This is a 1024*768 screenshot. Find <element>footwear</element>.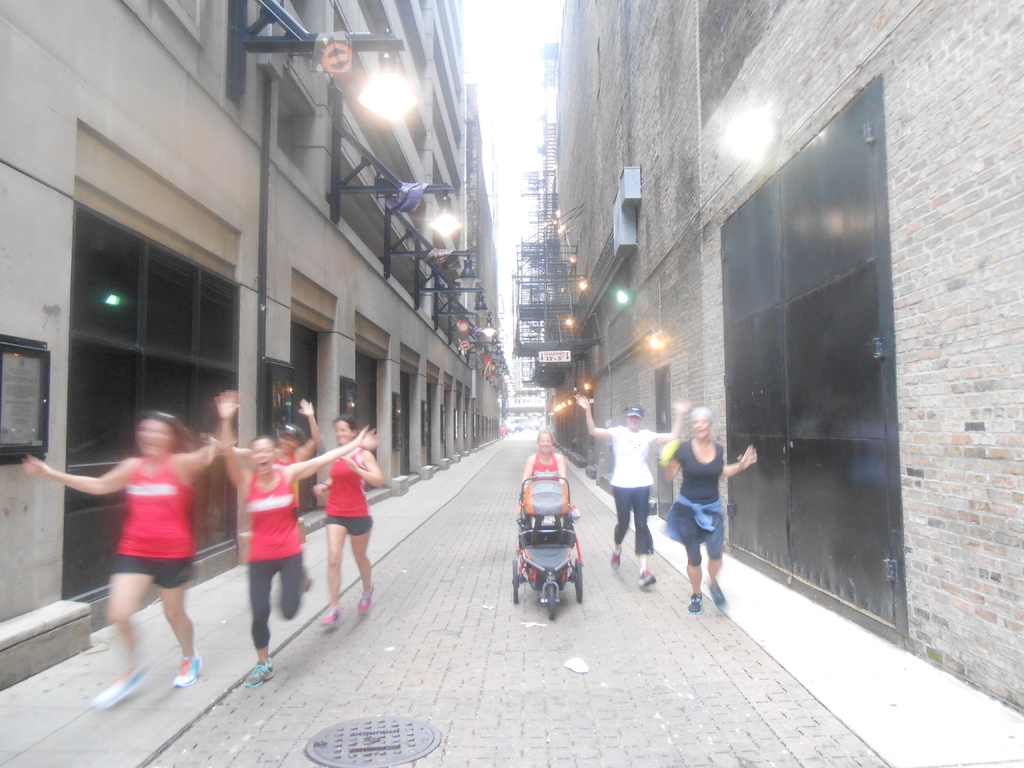
Bounding box: [166,651,202,687].
